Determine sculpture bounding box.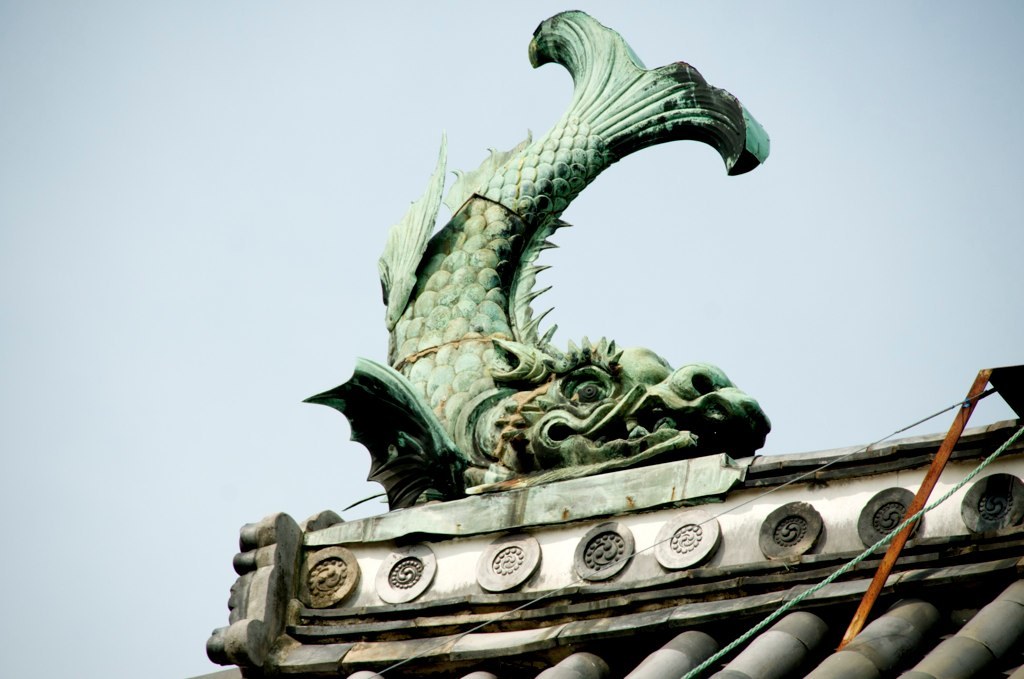
Determined: bbox(195, 0, 1023, 678).
